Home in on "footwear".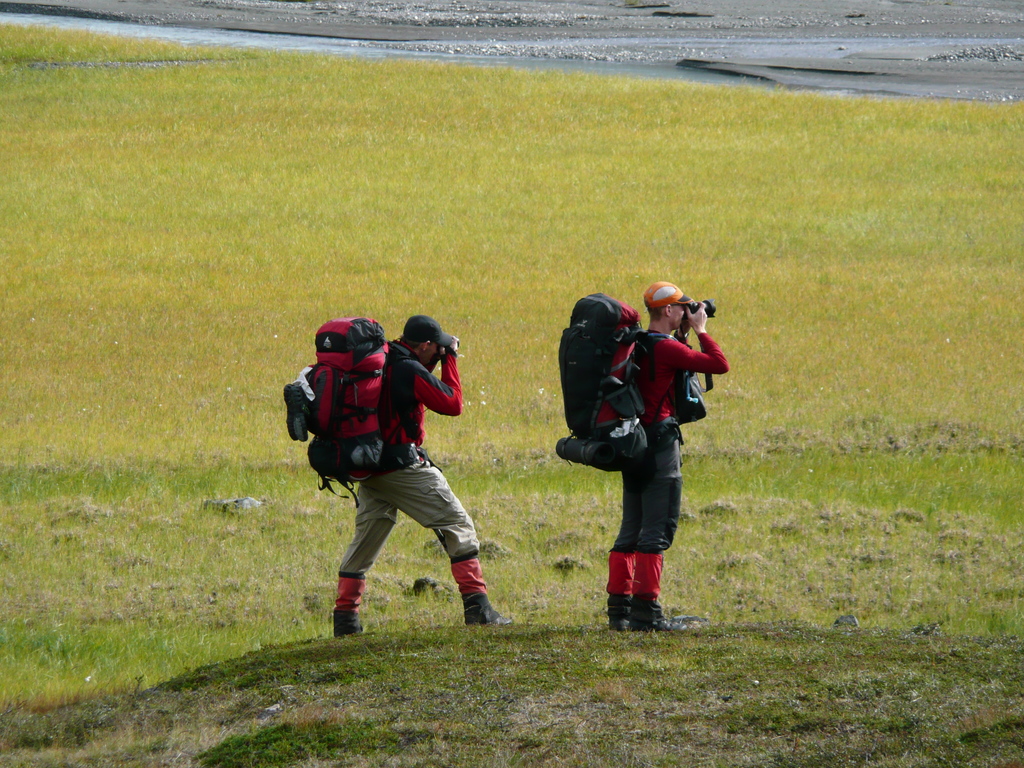
Homed in at {"left": 602, "top": 543, "right": 637, "bottom": 636}.
